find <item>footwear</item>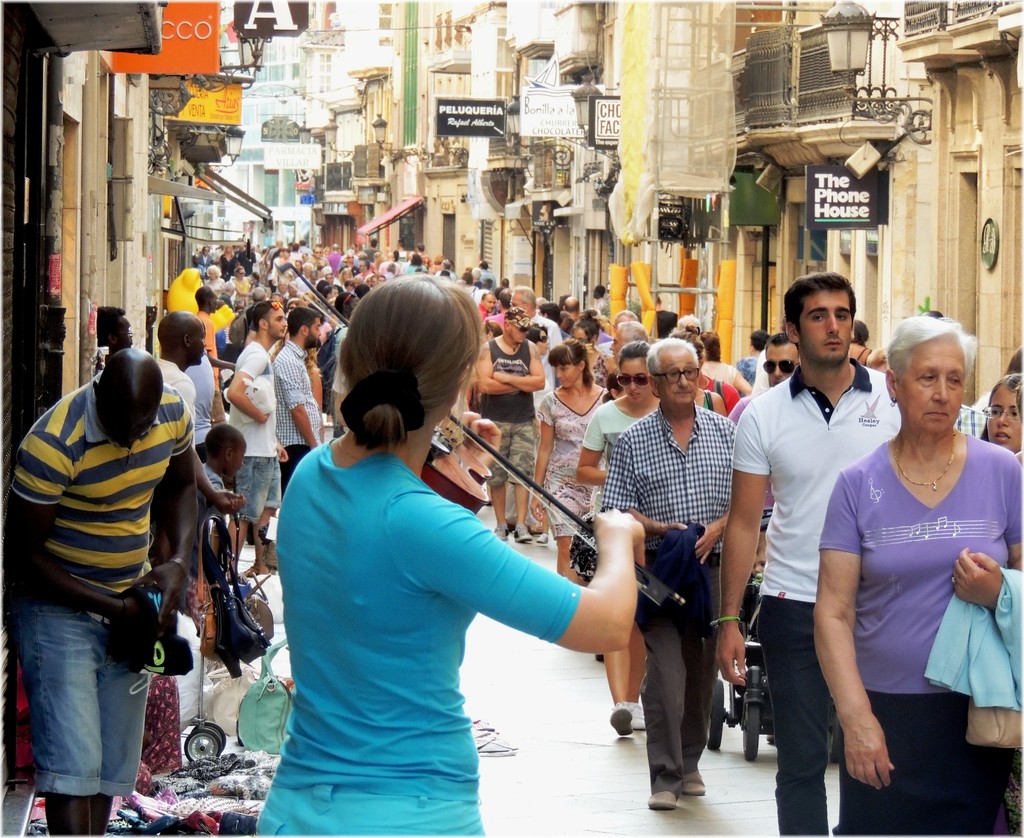
632,702,641,728
